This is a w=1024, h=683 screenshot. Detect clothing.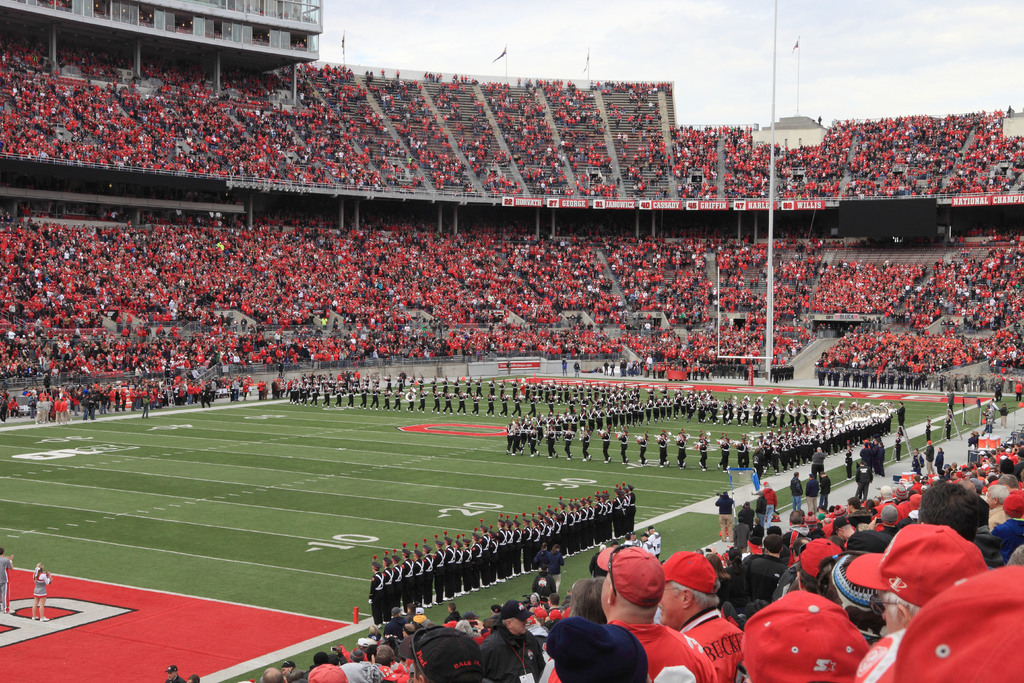
left=366, top=393, right=381, bottom=409.
